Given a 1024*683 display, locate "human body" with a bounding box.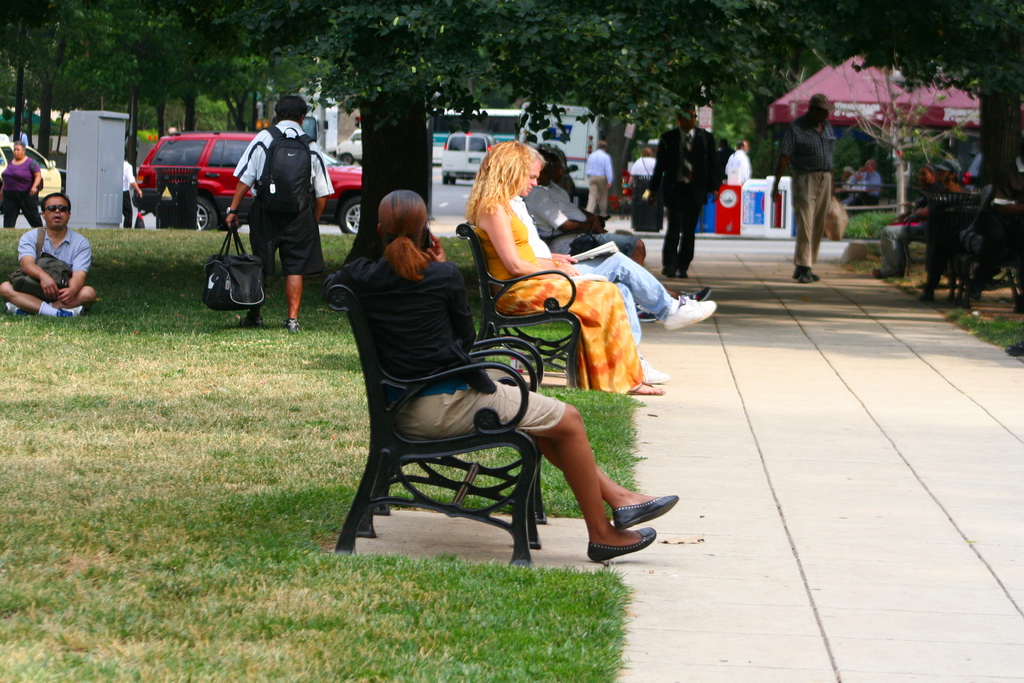
Located: [580,149,612,224].
